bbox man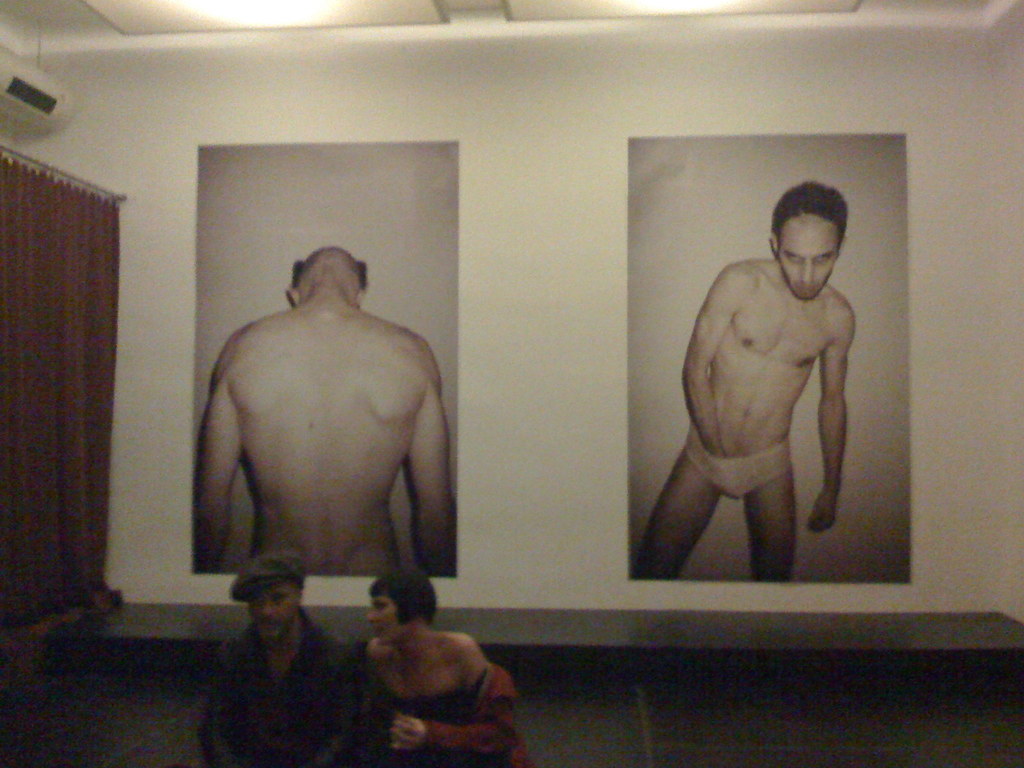
191,554,392,765
